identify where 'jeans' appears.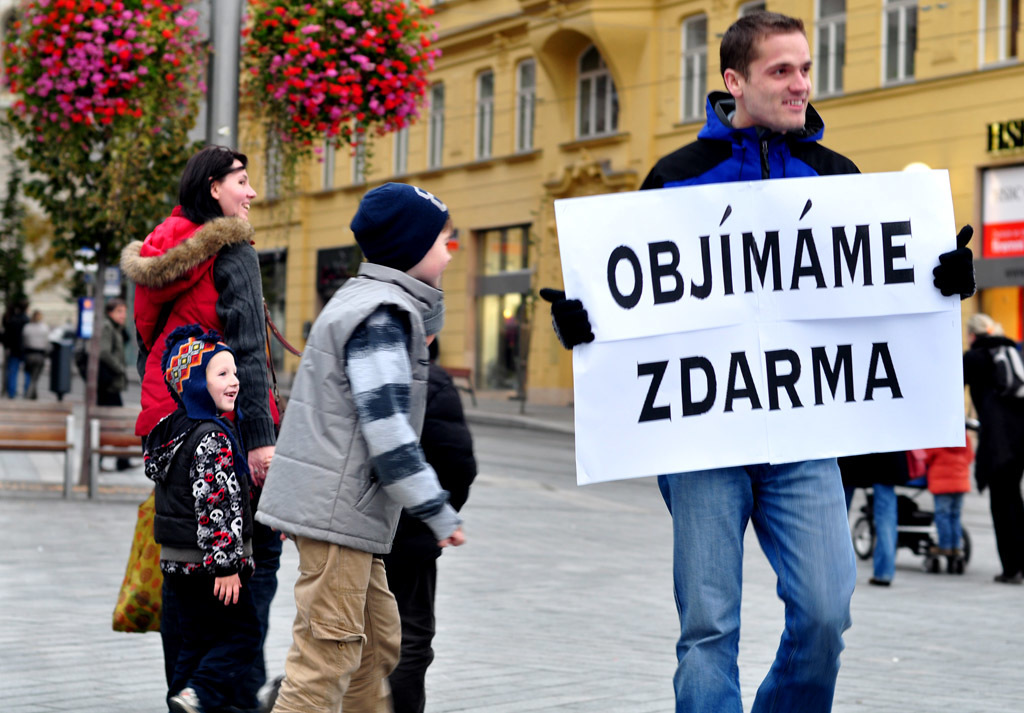
Appears at 157, 565, 269, 712.
